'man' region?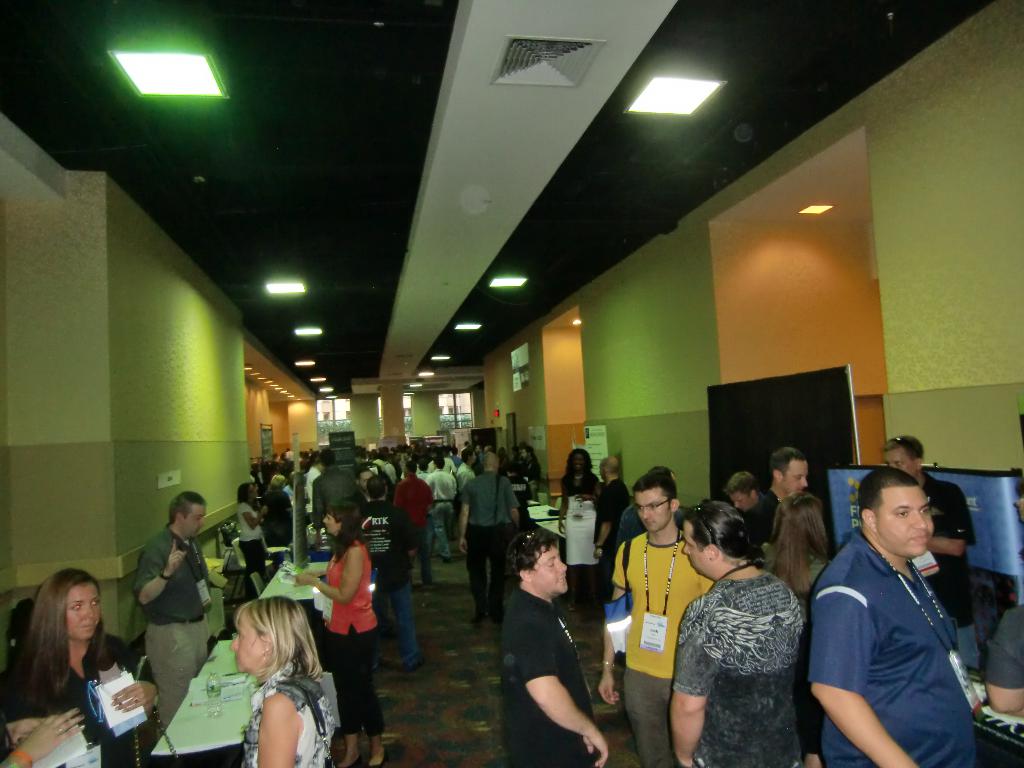
detection(876, 436, 977, 677)
